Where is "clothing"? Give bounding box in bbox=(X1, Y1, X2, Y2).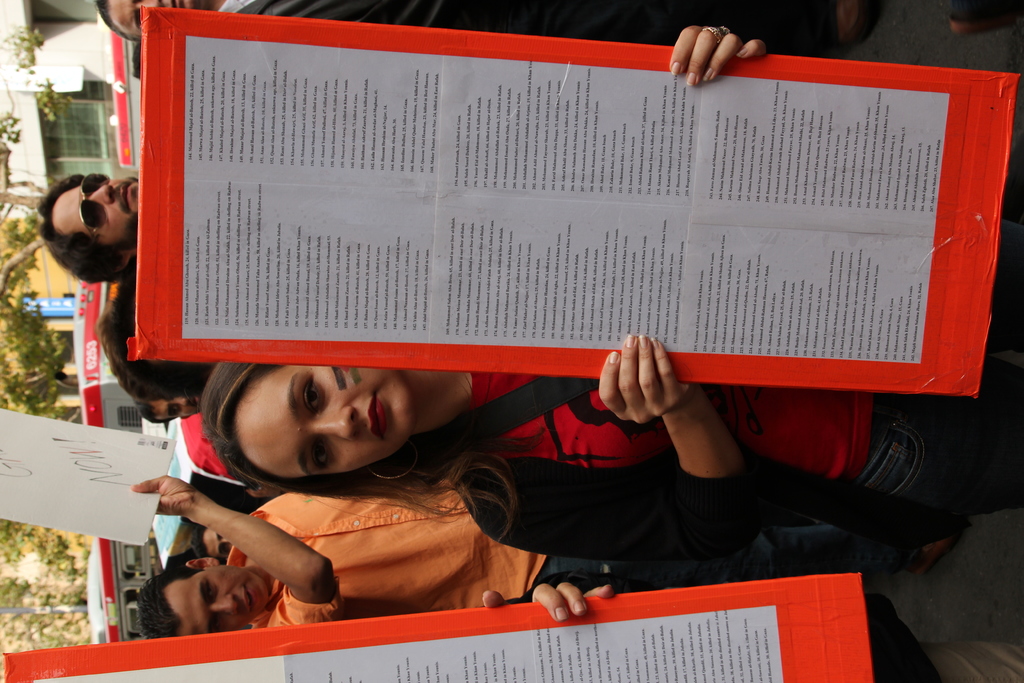
bbox=(451, 344, 1023, 567).
